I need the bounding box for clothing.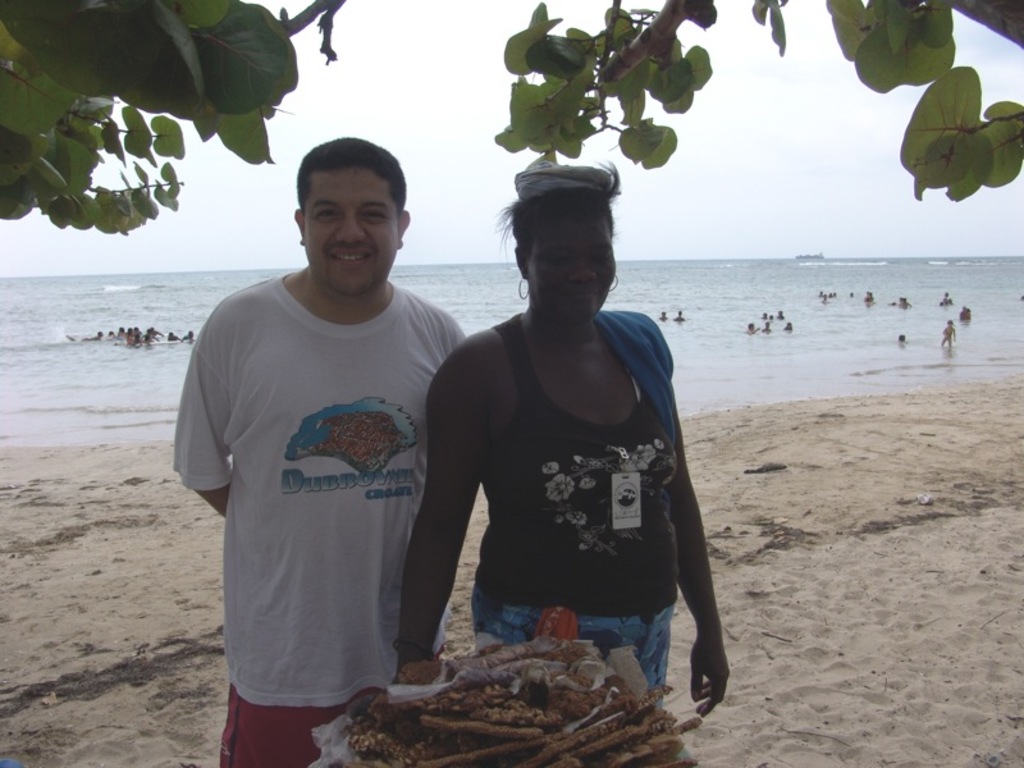
Here it is: BBox(467, 307, 676, 709).
